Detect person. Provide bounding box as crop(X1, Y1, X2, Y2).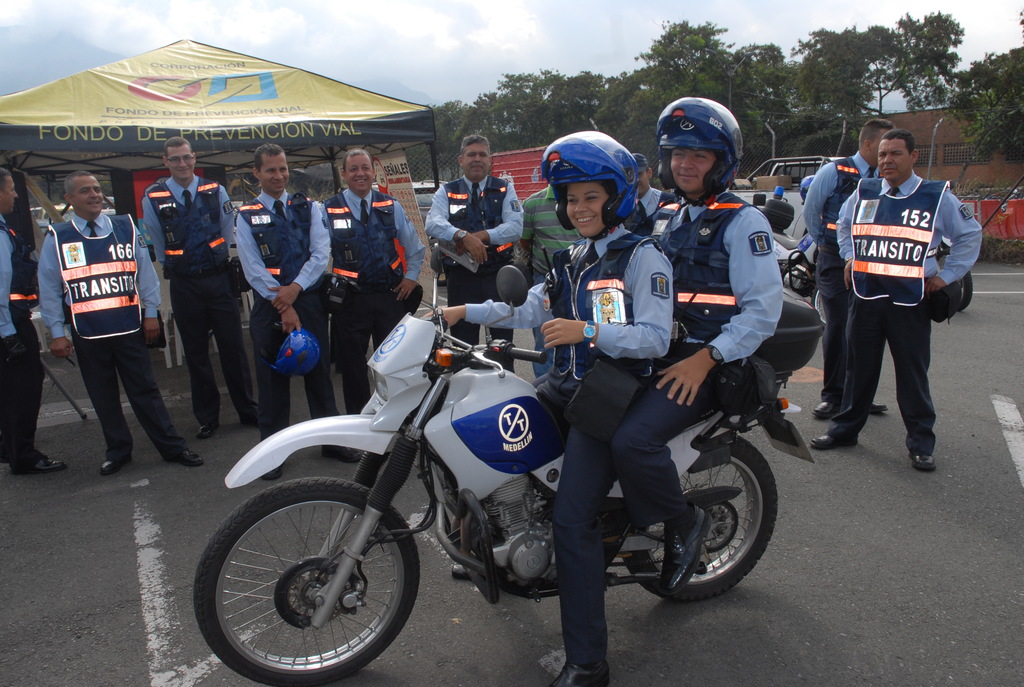
crop(800, 130, 986, 472).
